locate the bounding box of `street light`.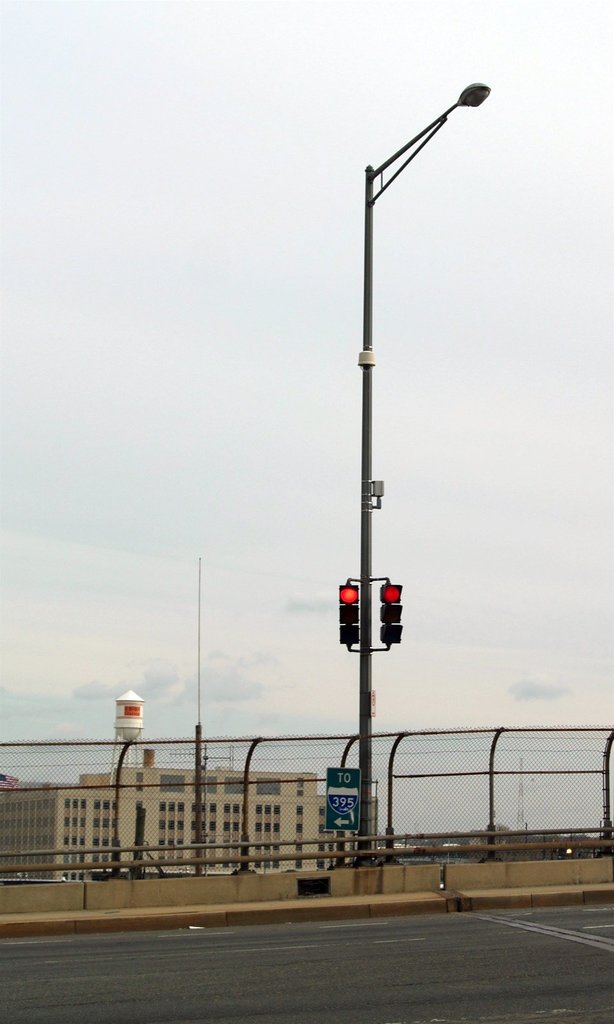
Bounding box: detection(310, 44, 483, 787).
